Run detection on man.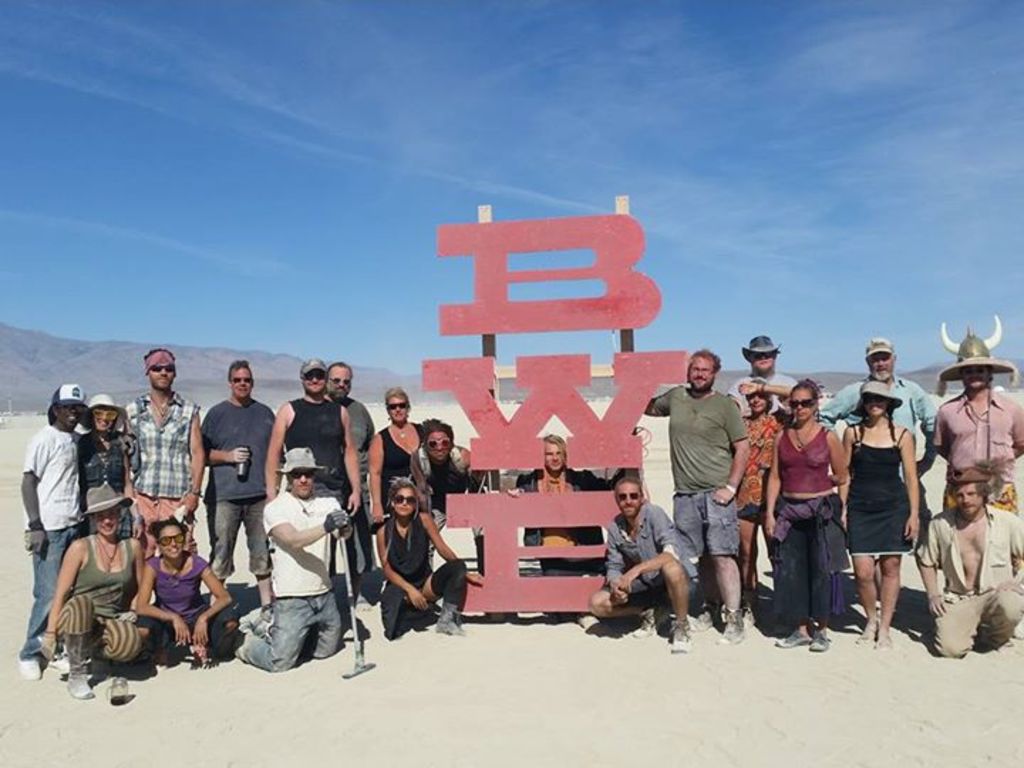
Result: (934,314,1023,515).
